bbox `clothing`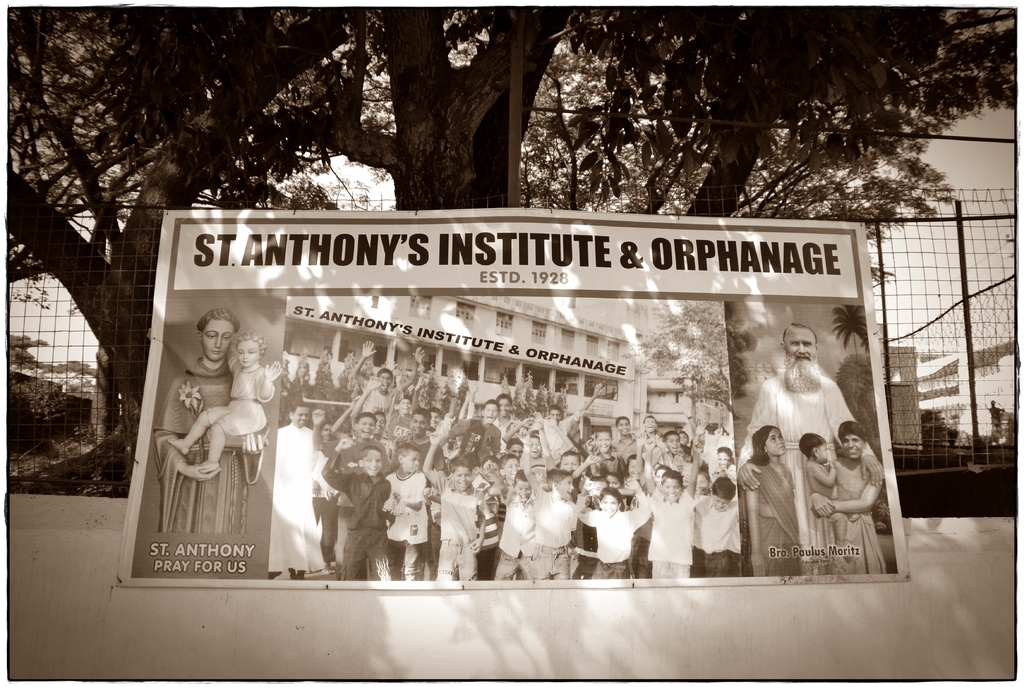
(left=745, top=369, right=859, bottom=472)
